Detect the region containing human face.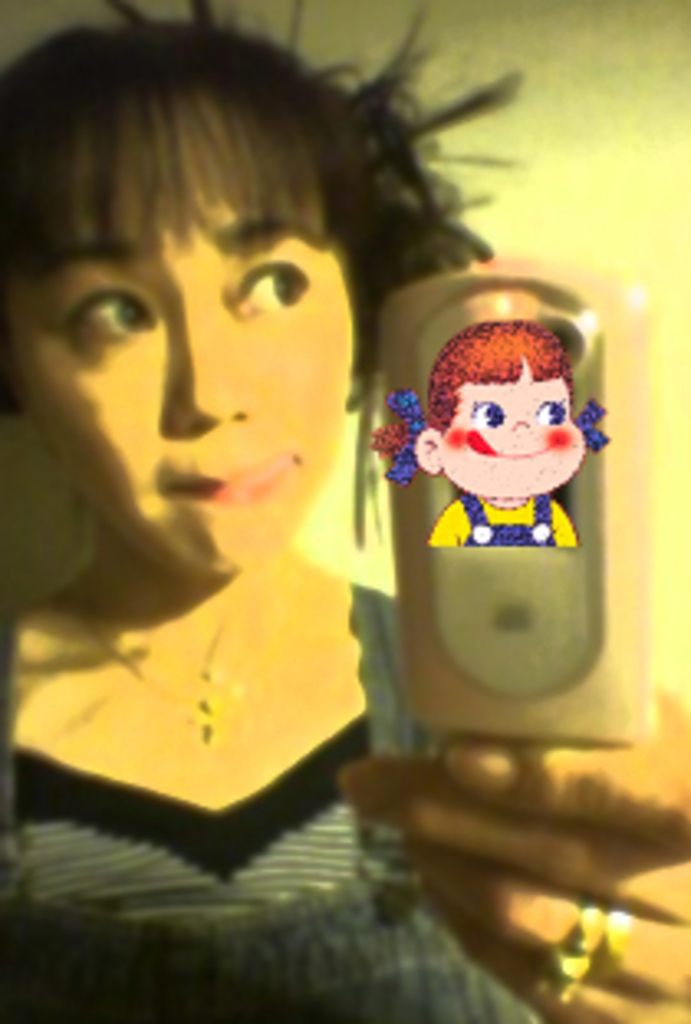
(left=7, top=95, right=359, bottom=579).
